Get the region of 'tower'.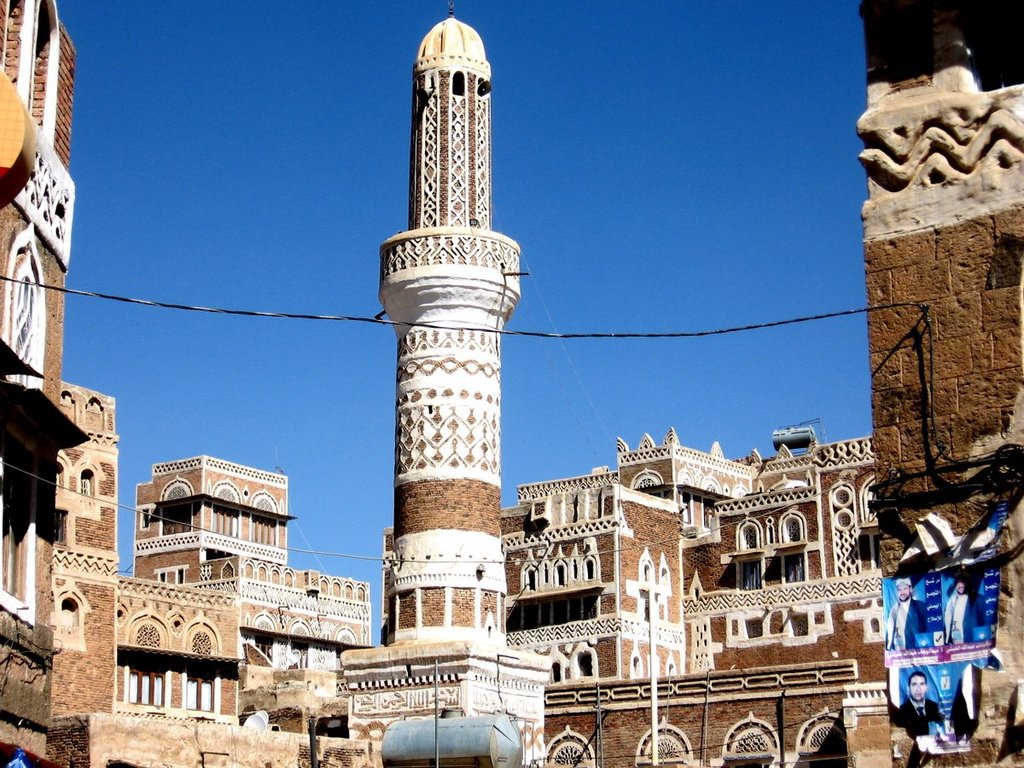
box=[336, 7, 552, 767].
